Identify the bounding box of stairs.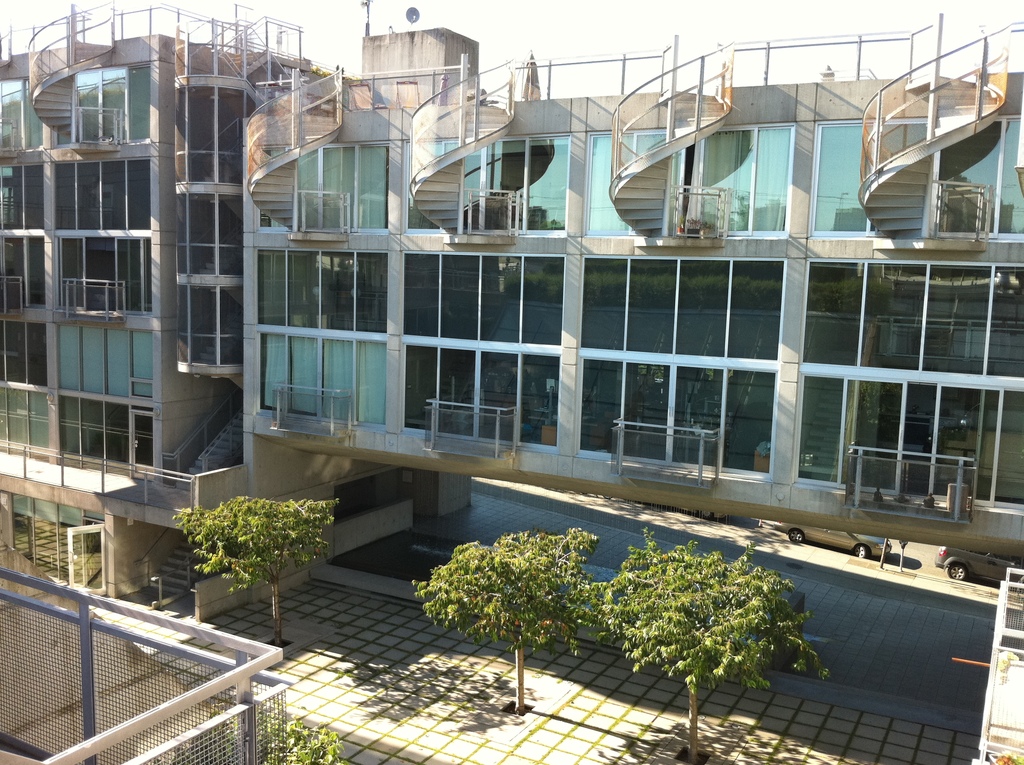
select_region(202, 132, 242, 182).
